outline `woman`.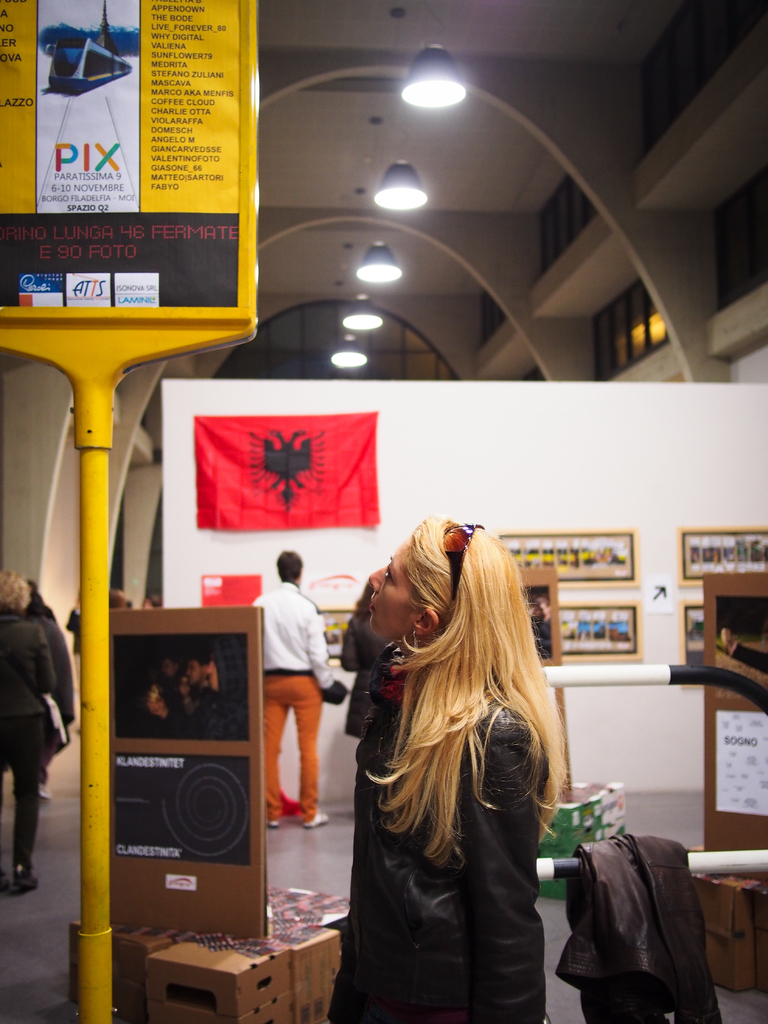
Outline: bbox=[327, 509, 581, 1023].
